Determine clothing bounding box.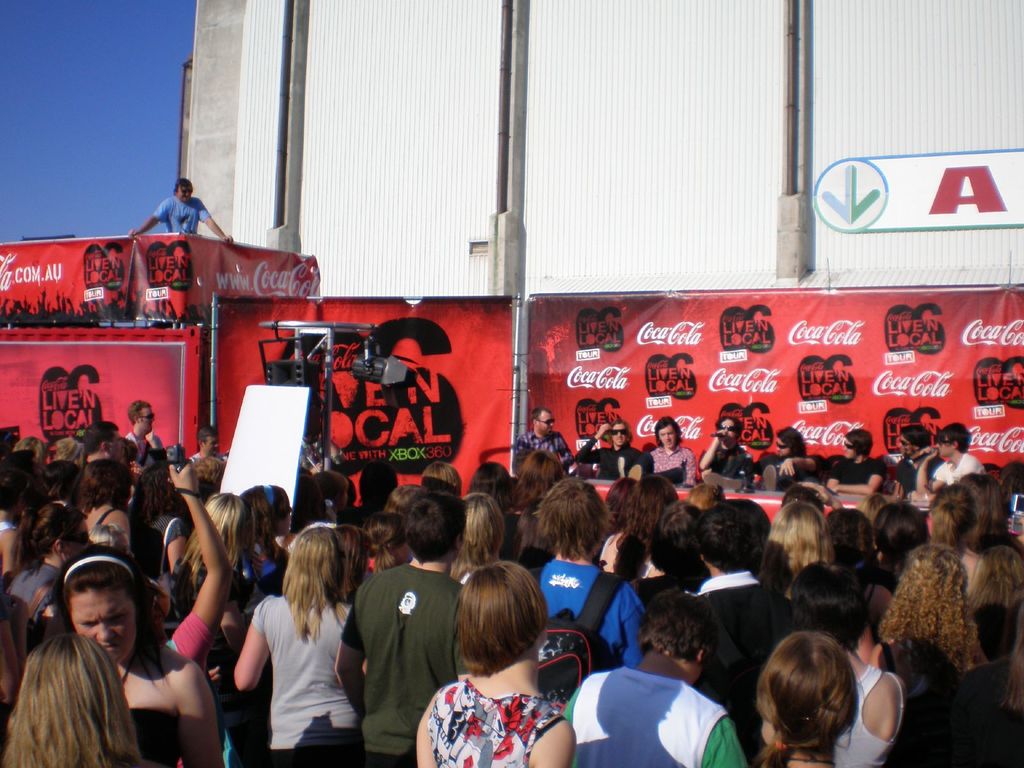
Determined: l=129, t=435, r=157, b=467.
